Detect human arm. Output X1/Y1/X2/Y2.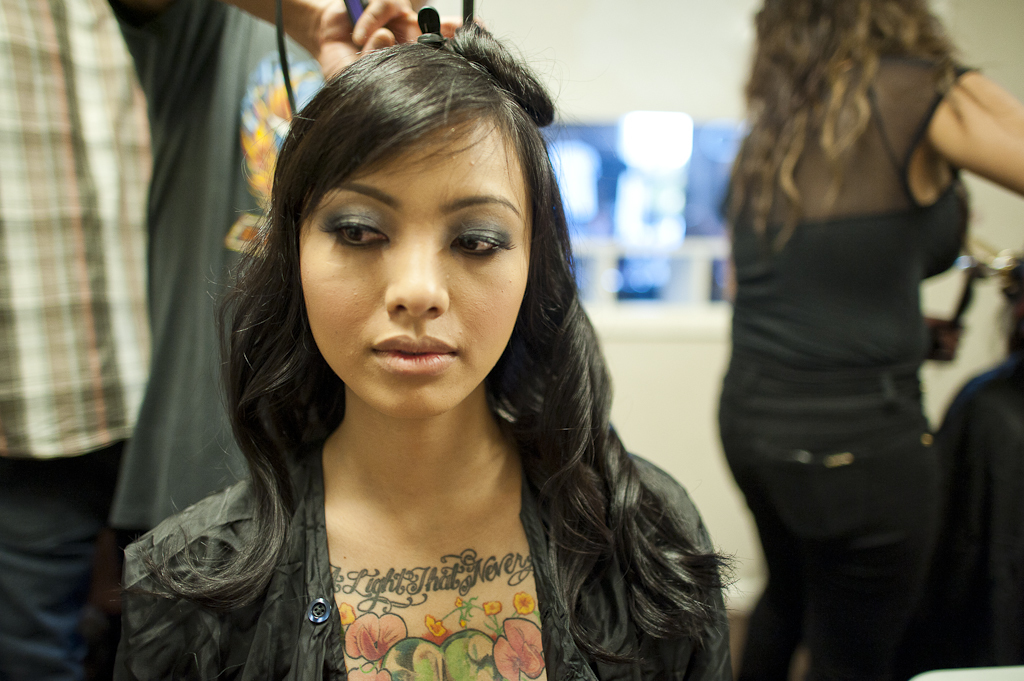
928/70/1023/195.
